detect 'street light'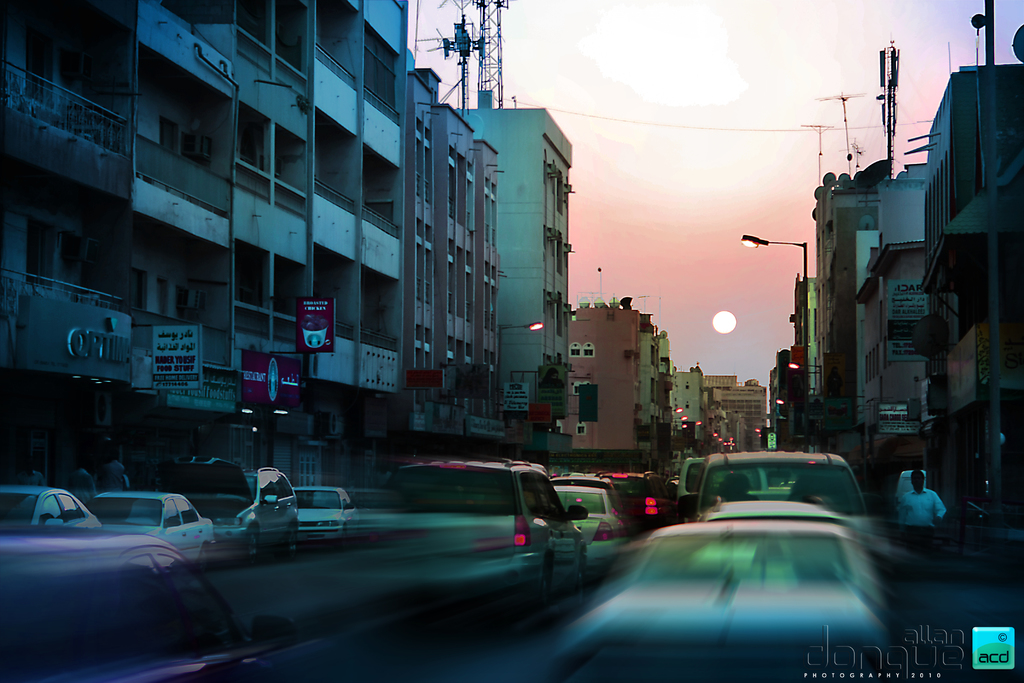
box=[667, 422, 689, 429]
